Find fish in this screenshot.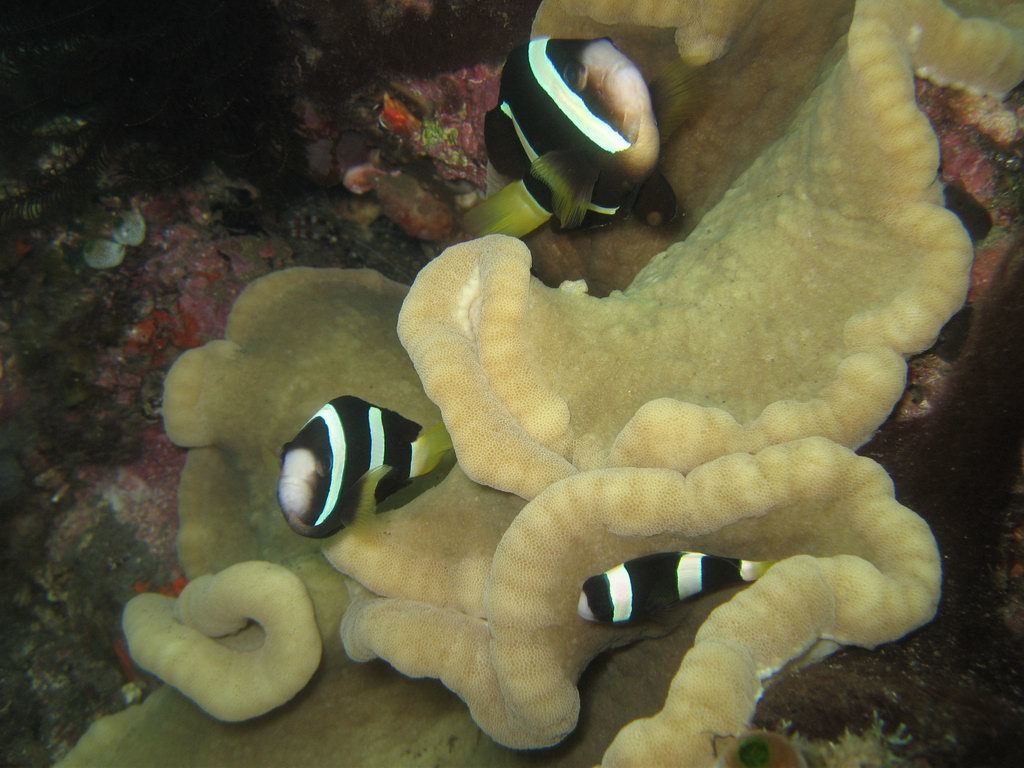
The bounding box for fish is bbox=(471, 32, 674, 239).
